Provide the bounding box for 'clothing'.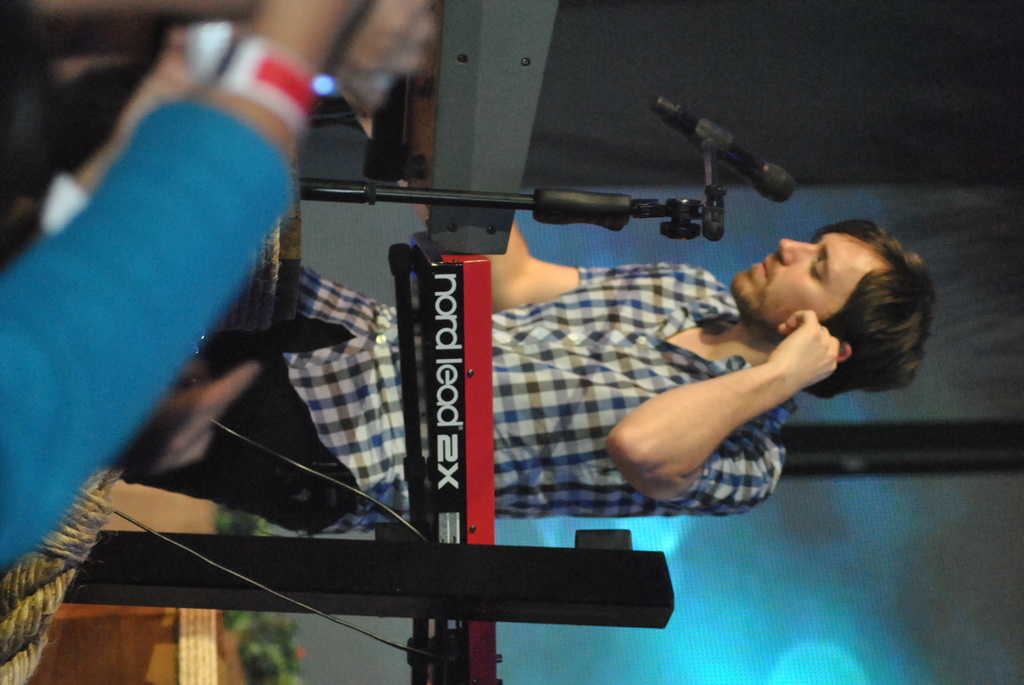
bbox=(117, 260, 796, 537).
